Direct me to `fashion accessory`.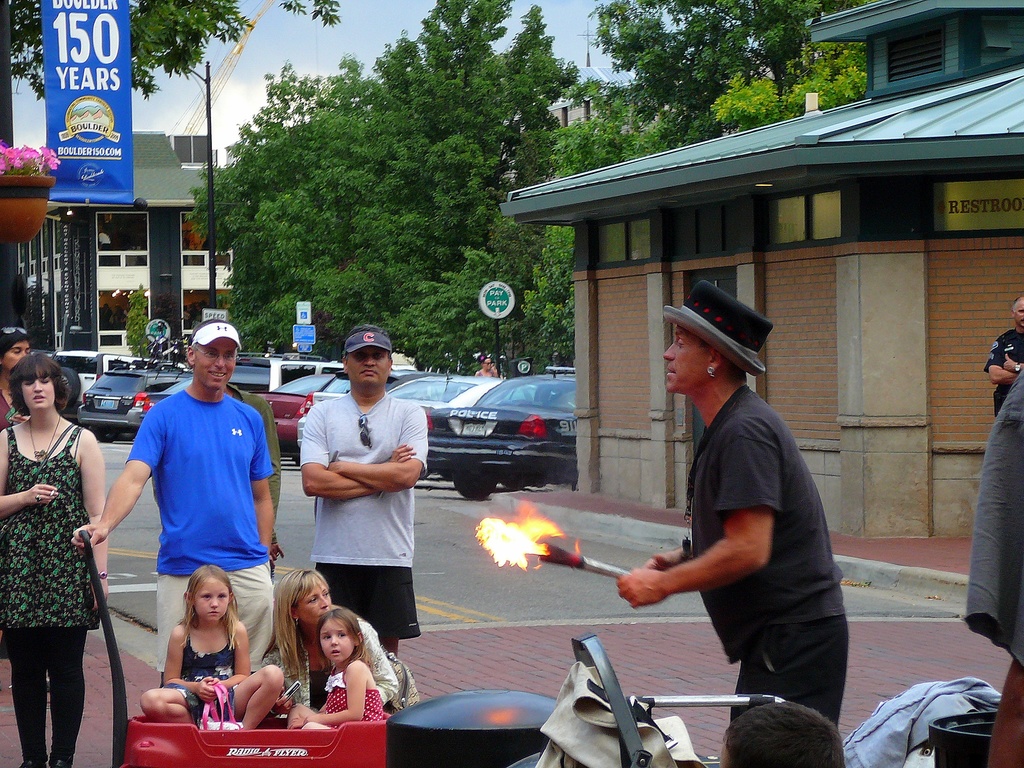
Direction: BBox(0, 322, 29, 337).
